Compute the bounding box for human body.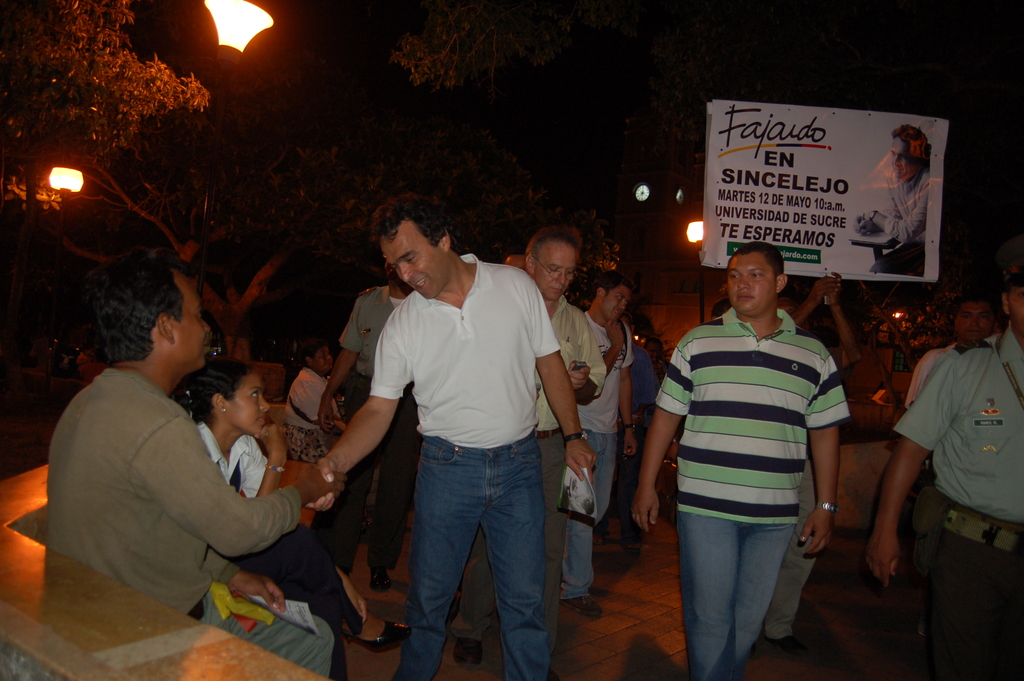
x1=867, y1=322, x2=1023, y2=680.
